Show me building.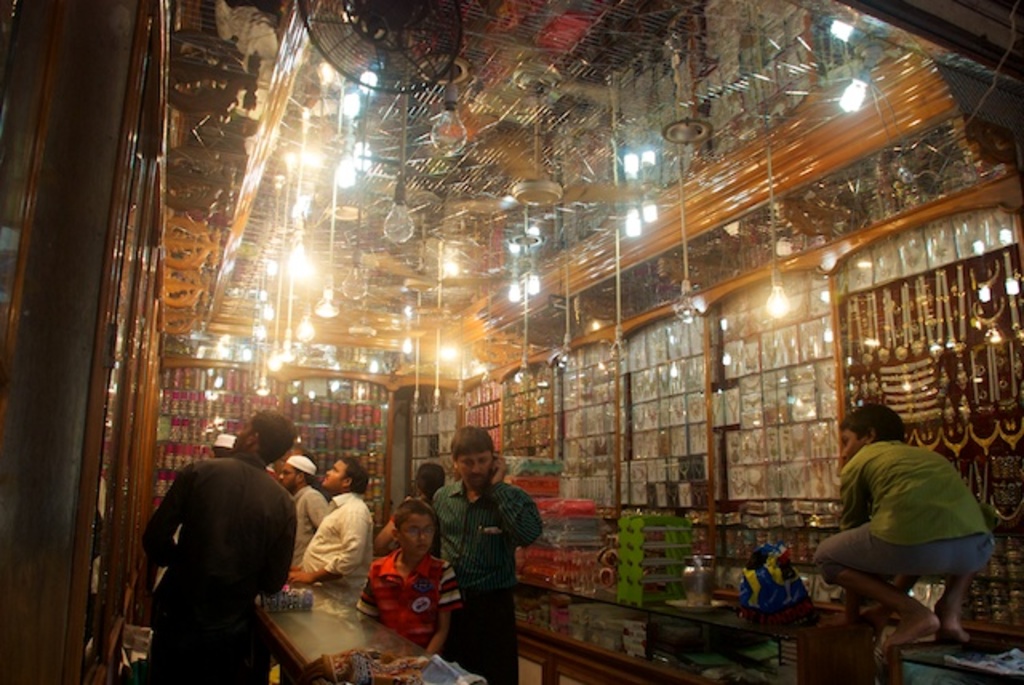
building is here: [left=0, top=0, right=1022, bottom=683].
